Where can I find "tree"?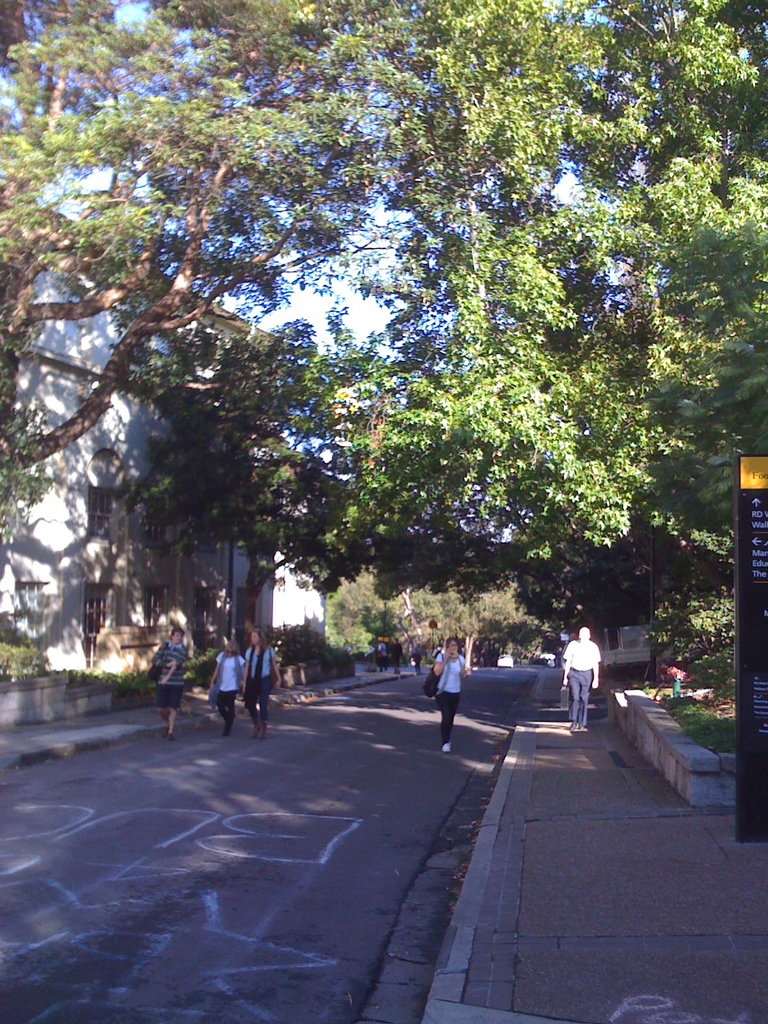
You can find it at pyautogui.locateOnScreen(0, 0, 513, 531).
